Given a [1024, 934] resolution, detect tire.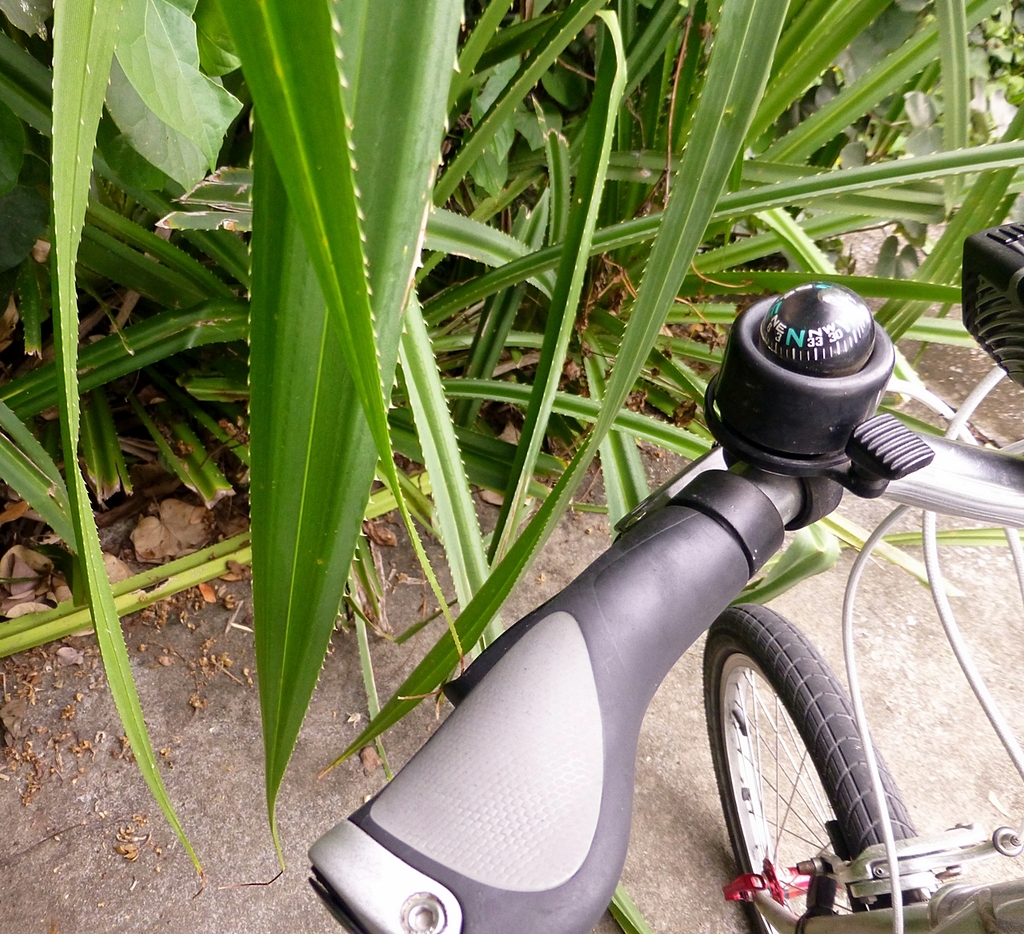
region(695, 611, 910, 916).
